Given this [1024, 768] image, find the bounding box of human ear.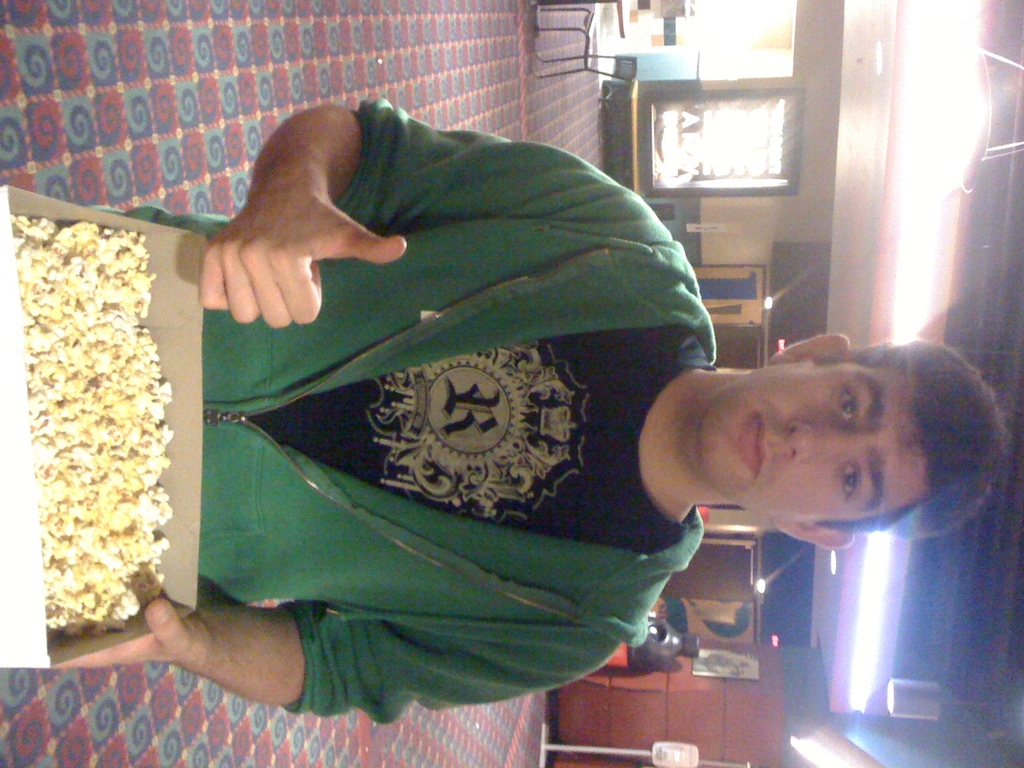
bbox=(765, 330, 853, 368).
